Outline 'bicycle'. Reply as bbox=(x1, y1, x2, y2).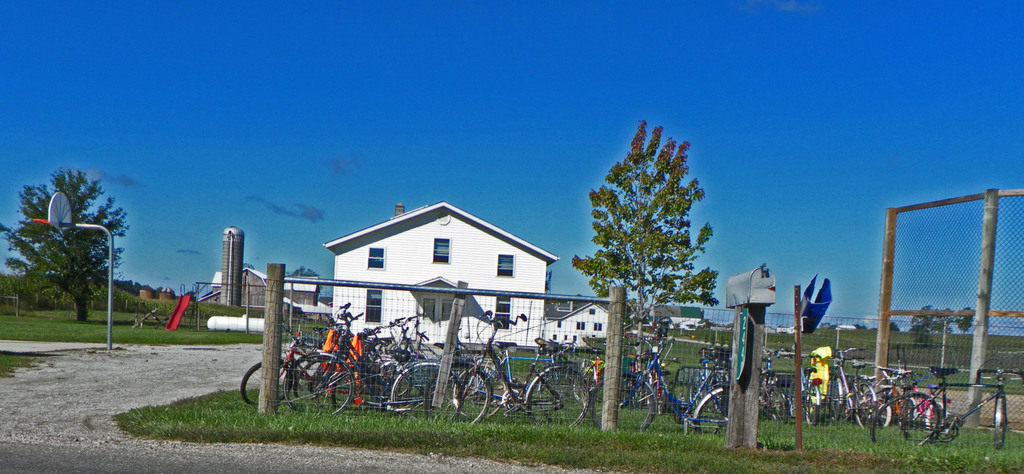
bbox=(871, 366, 1023, 449).
